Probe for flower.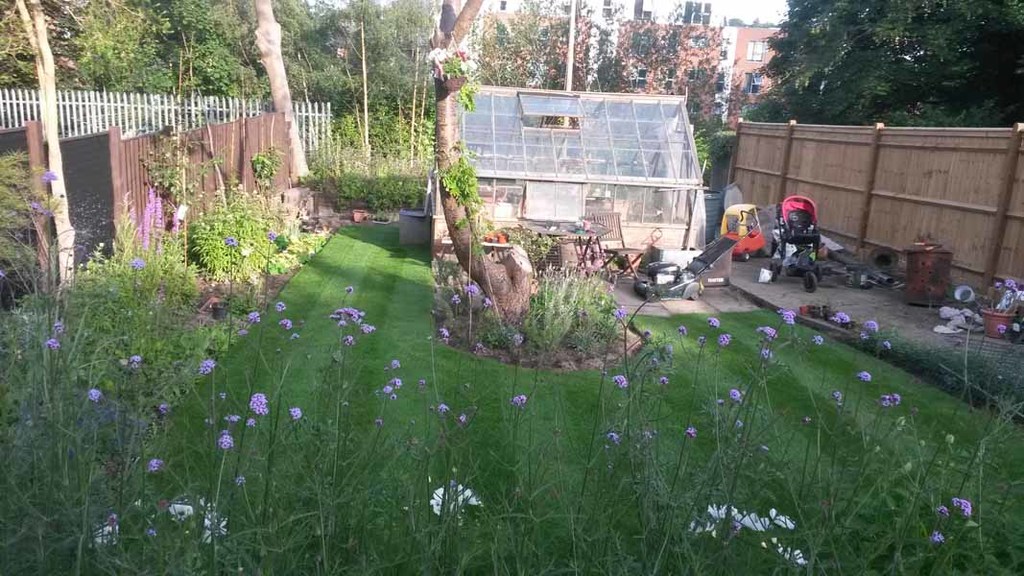
Probe result: BBox(250, 392, 271, 416).
